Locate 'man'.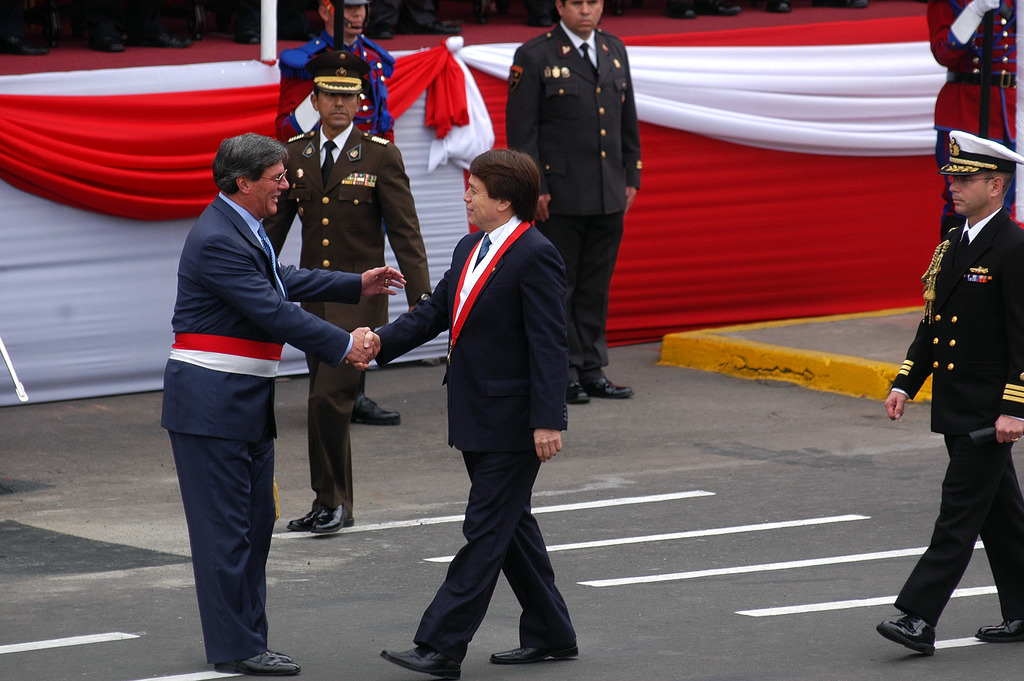
Bounding box: bbox=(507, 0, 643, 404).
